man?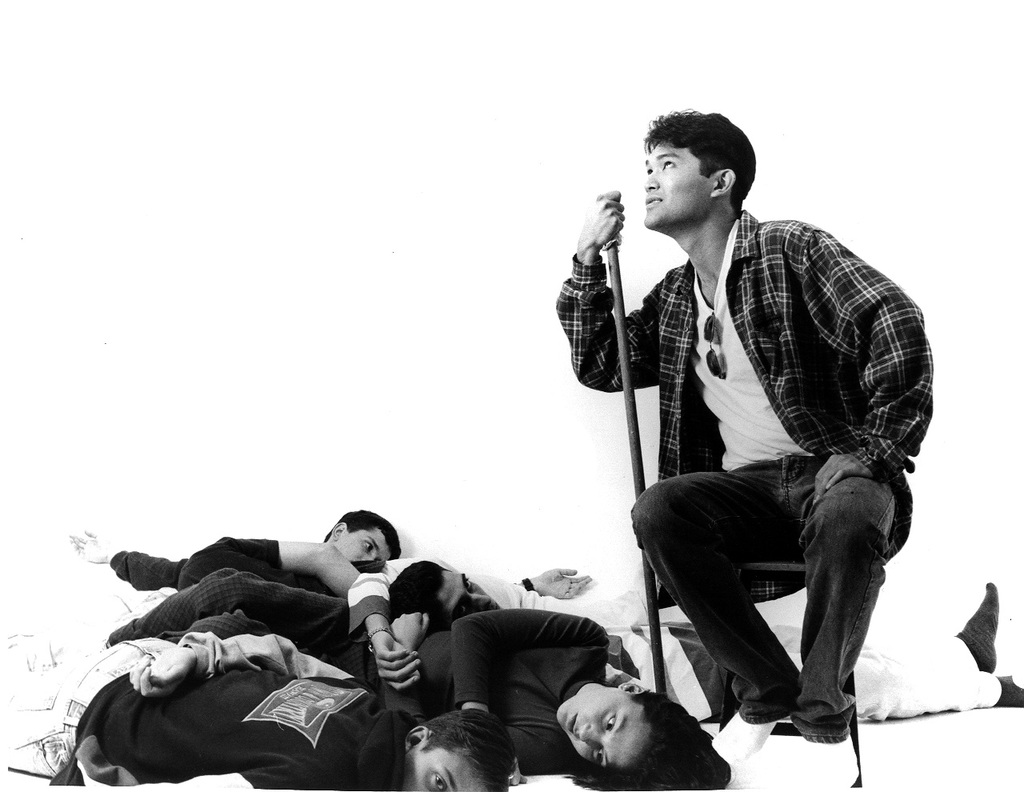
locate(71, 514, 600, 605)
